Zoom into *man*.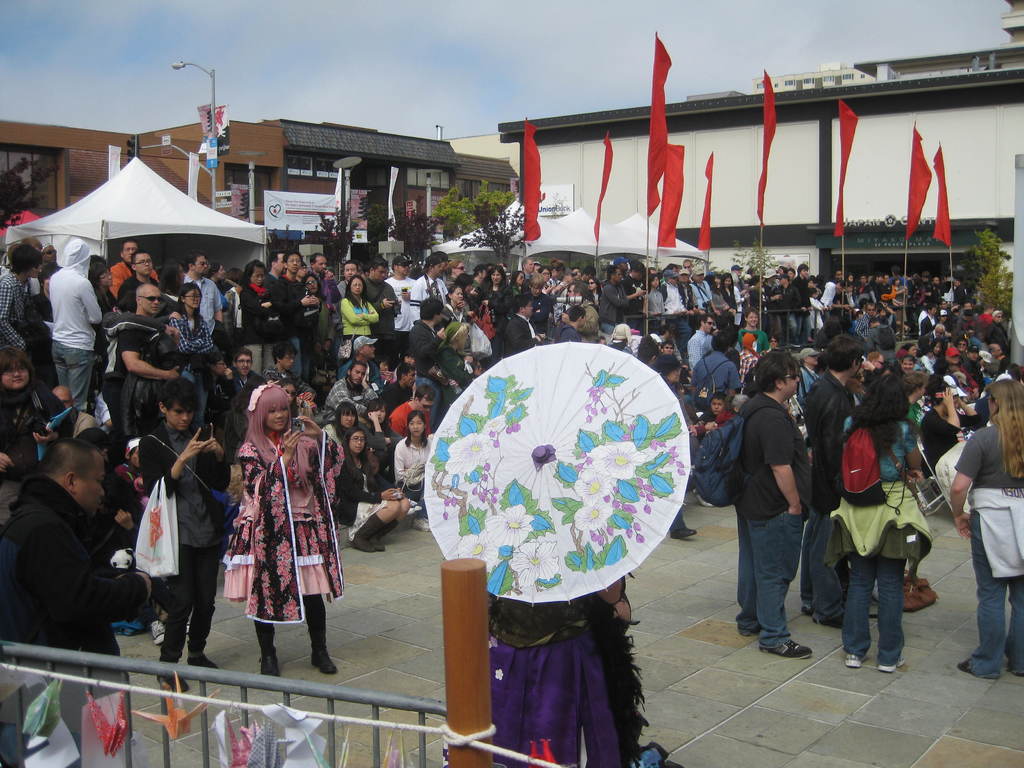
Zoom target: x1=119 y1=285 x2=184 y2=417.
